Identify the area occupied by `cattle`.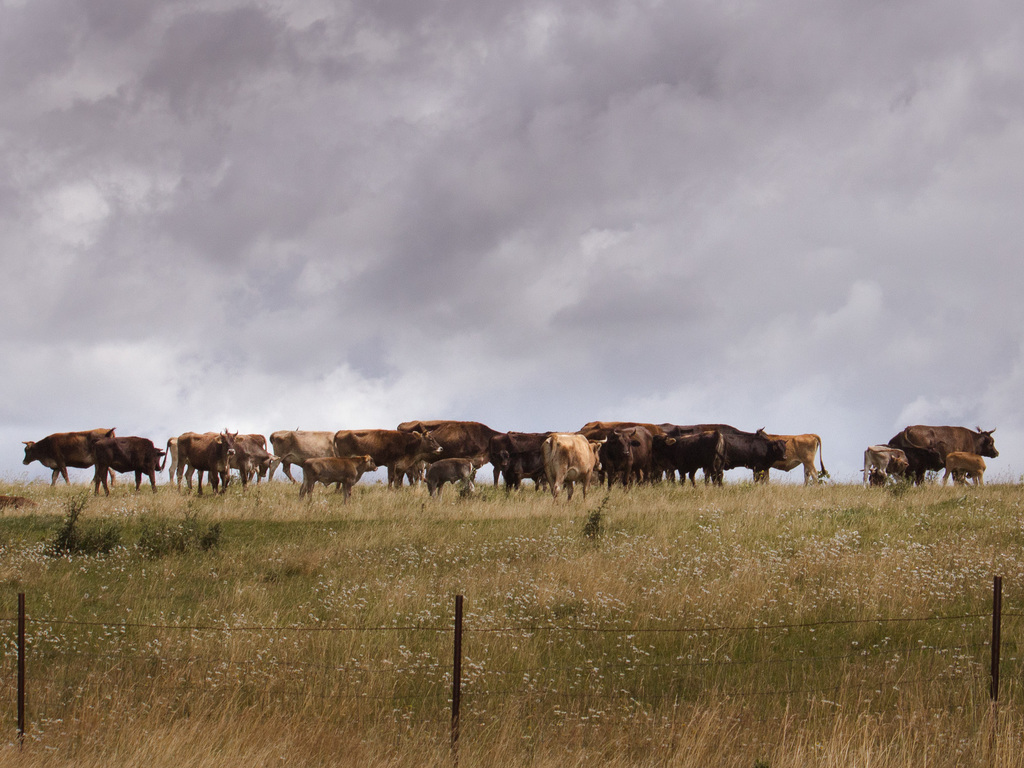
Area: BBox(300, 456, 377, 503).
